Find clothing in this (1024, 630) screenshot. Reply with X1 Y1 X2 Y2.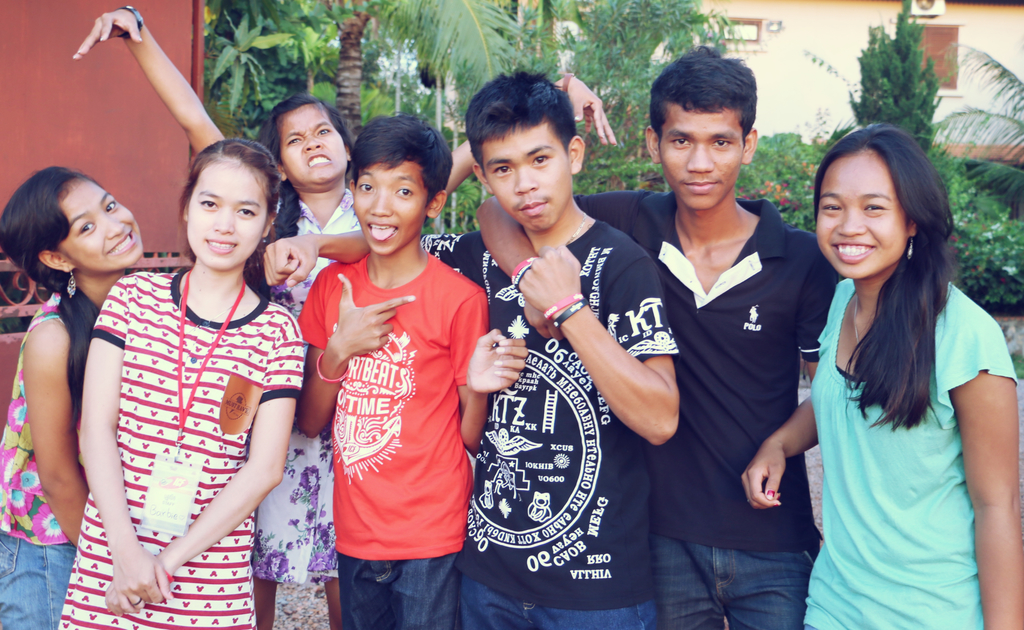
798 286 1023 629.
